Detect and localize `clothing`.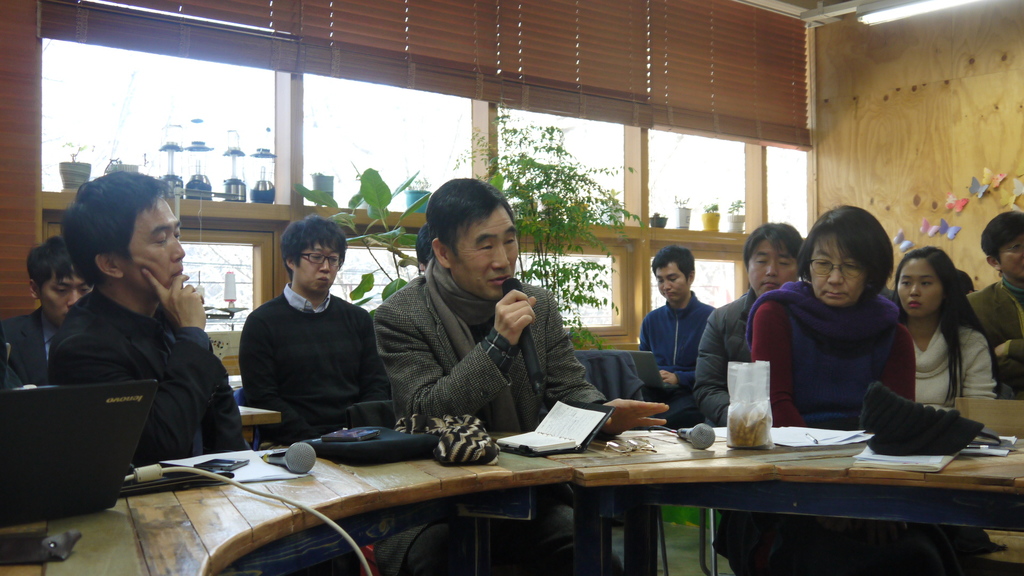
Localized at (631, 294, 716, 424).
